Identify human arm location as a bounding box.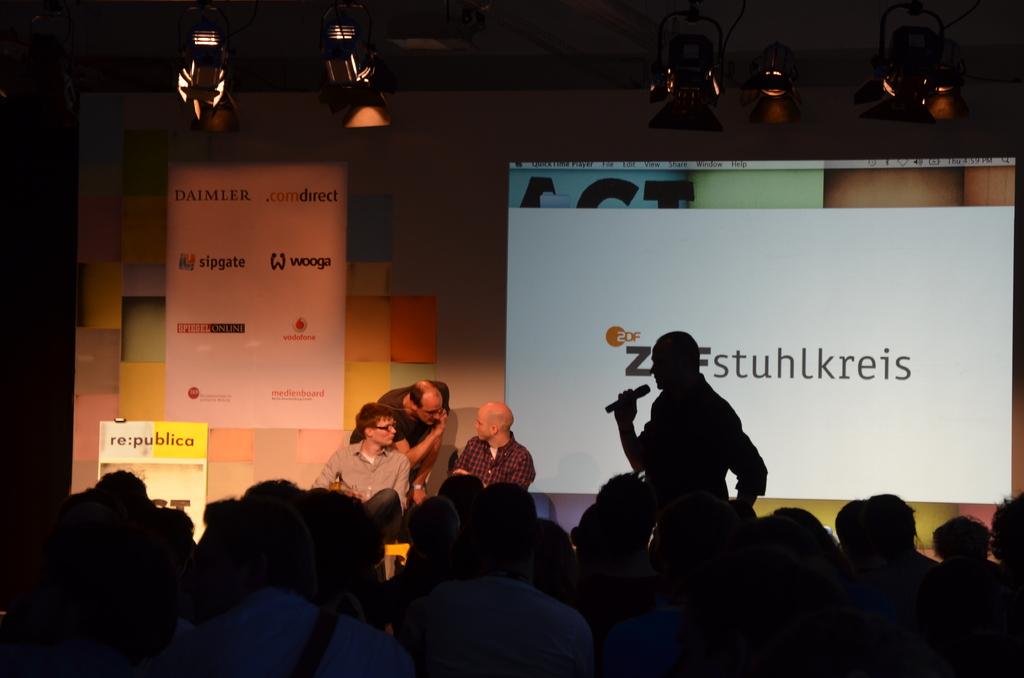
(x1=507, y1=455, x2=543, y2=494).
